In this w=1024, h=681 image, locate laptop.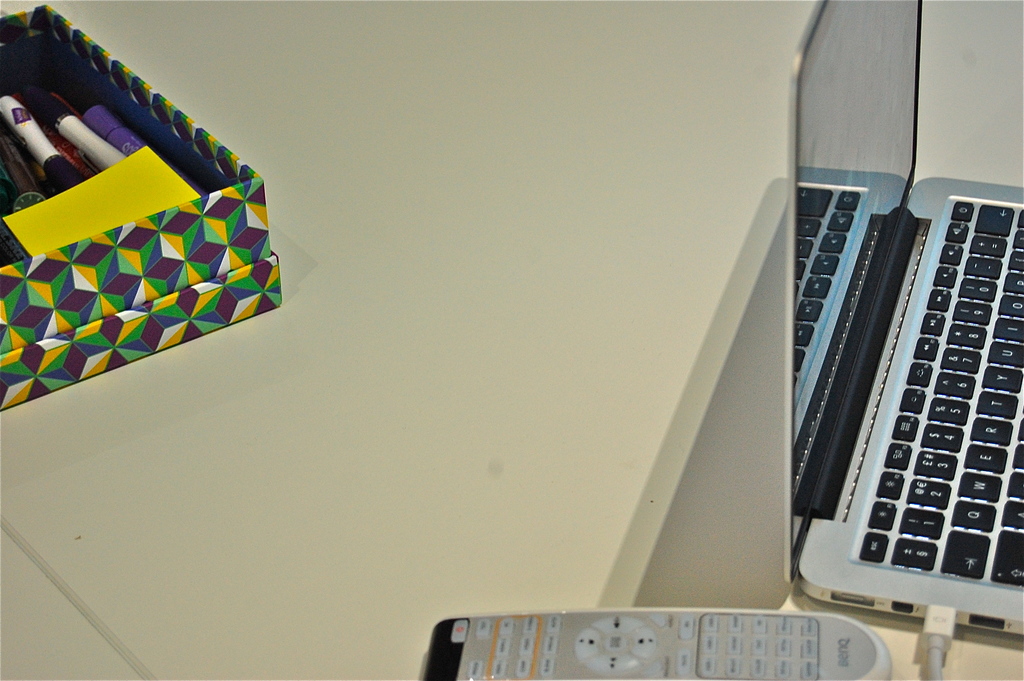
Bounding box: [788,58,1023,680].
